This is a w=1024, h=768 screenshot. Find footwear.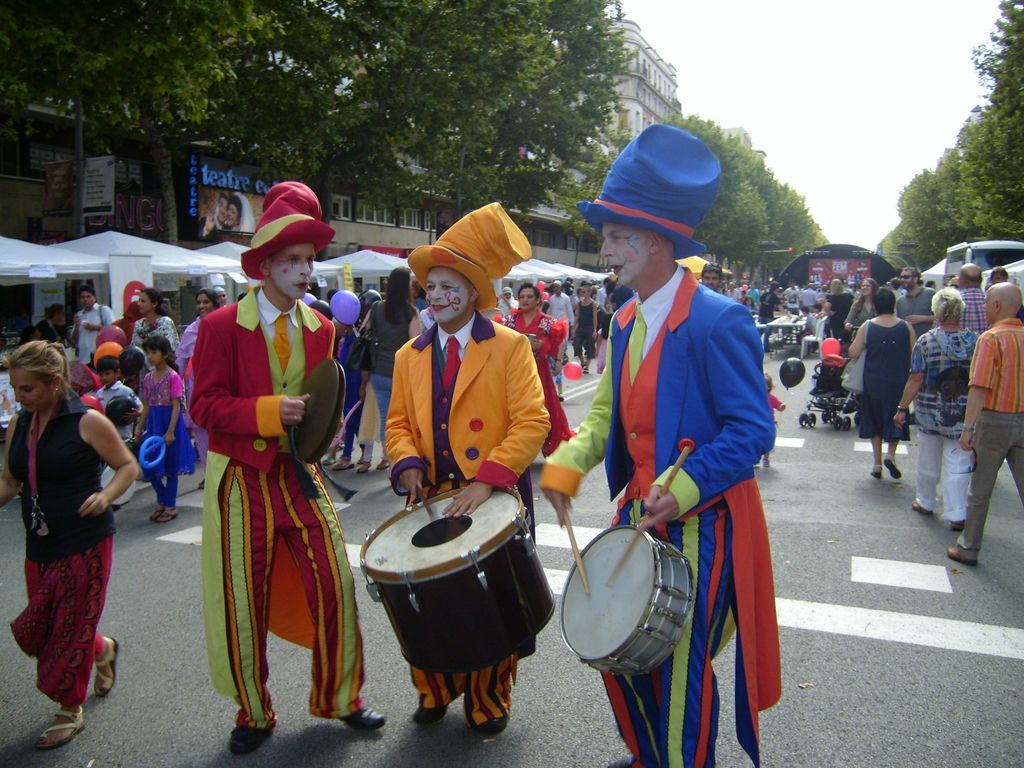
Bounding box: bbox=(334, 460, 356, 468).
